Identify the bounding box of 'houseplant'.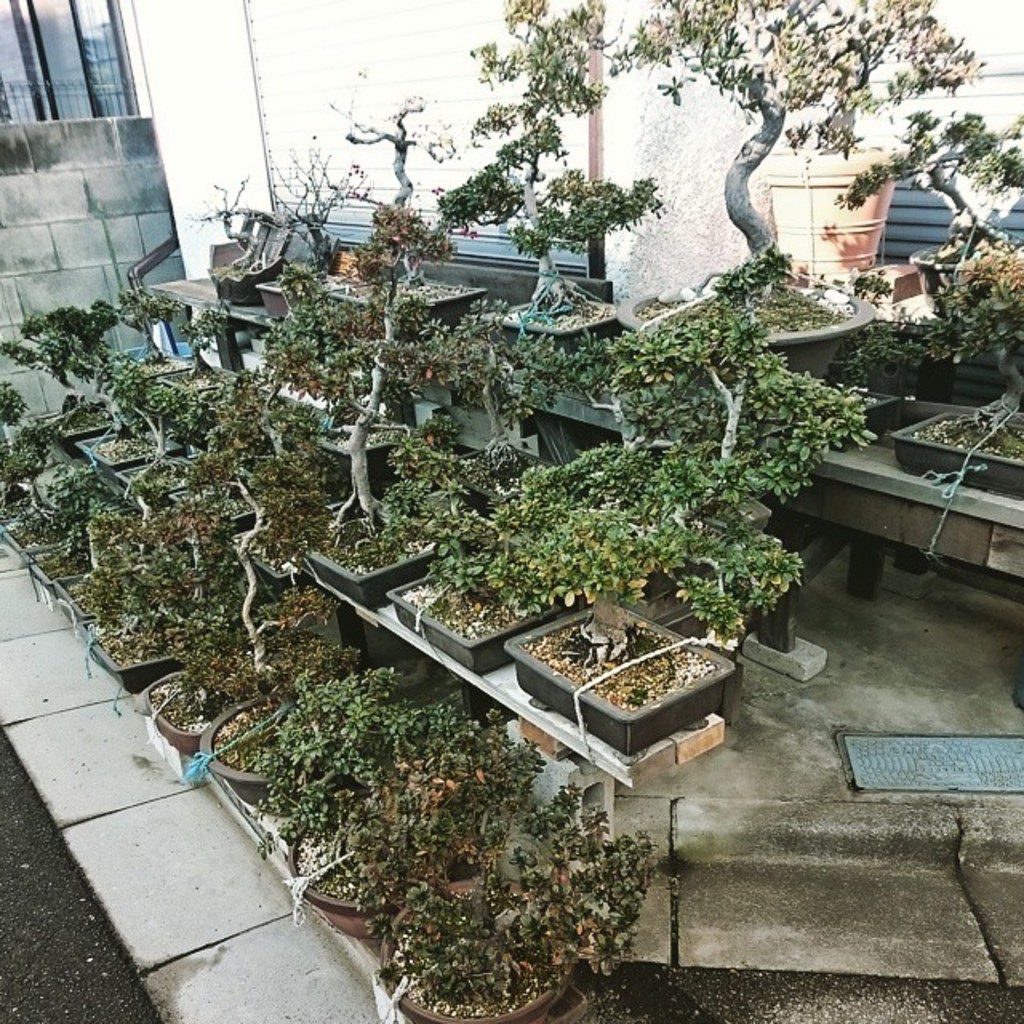
locate(914, 306, 978, 422).
